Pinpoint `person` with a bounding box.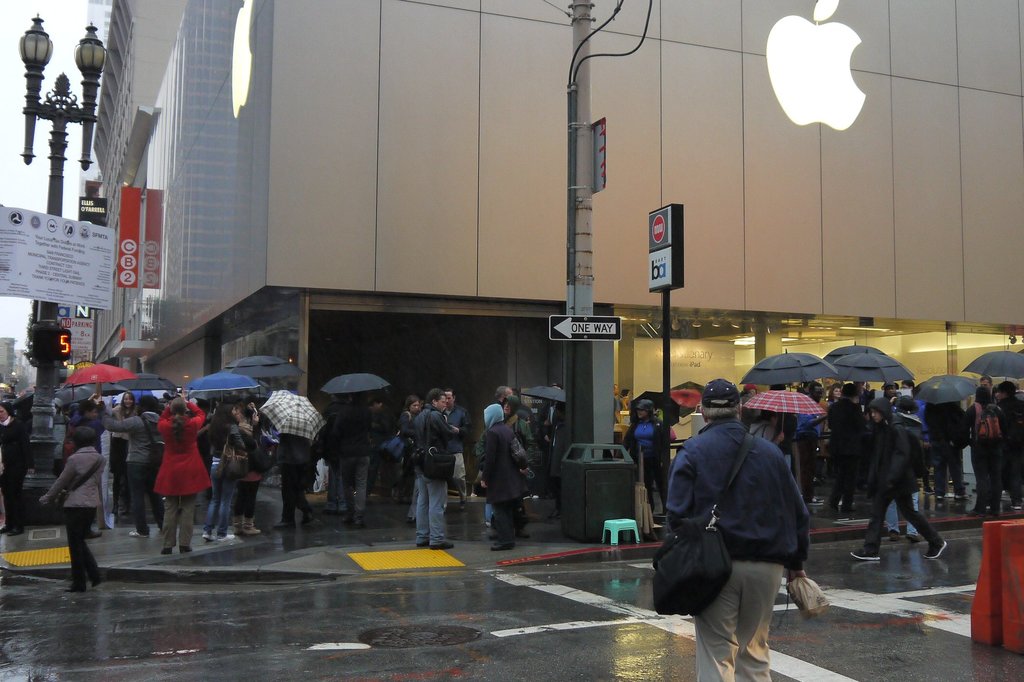
crop(477, 403, 525, 553).
